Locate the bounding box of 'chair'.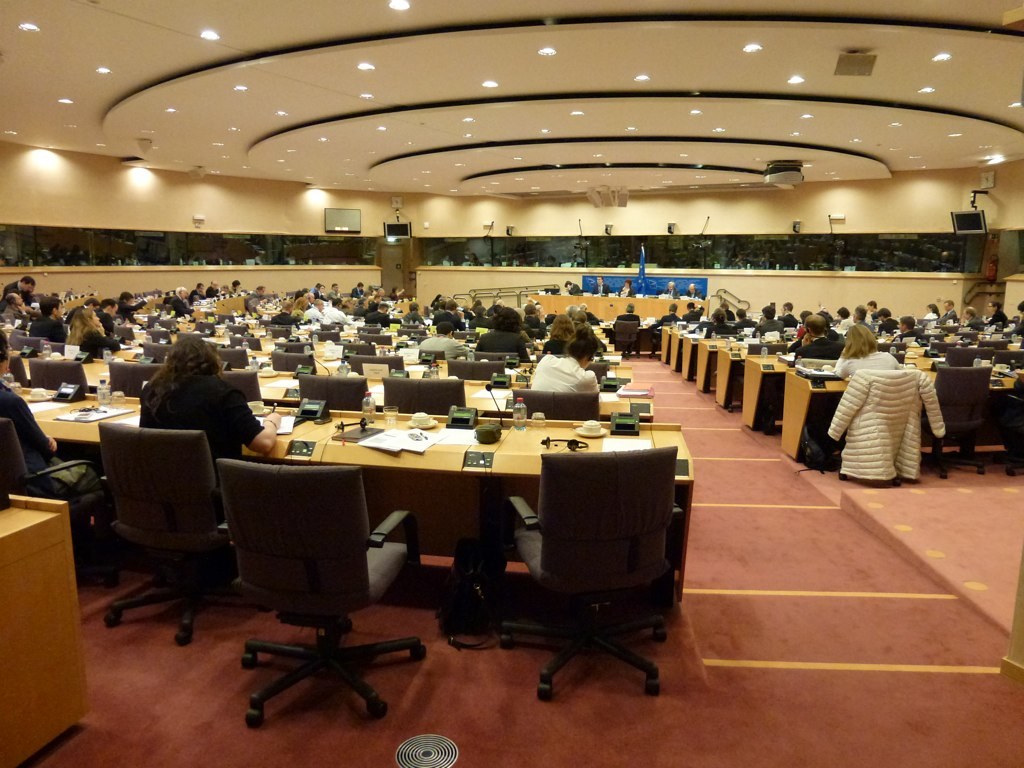
Bounding box: <bbox>348, 352, 404, 379</bbox>.
